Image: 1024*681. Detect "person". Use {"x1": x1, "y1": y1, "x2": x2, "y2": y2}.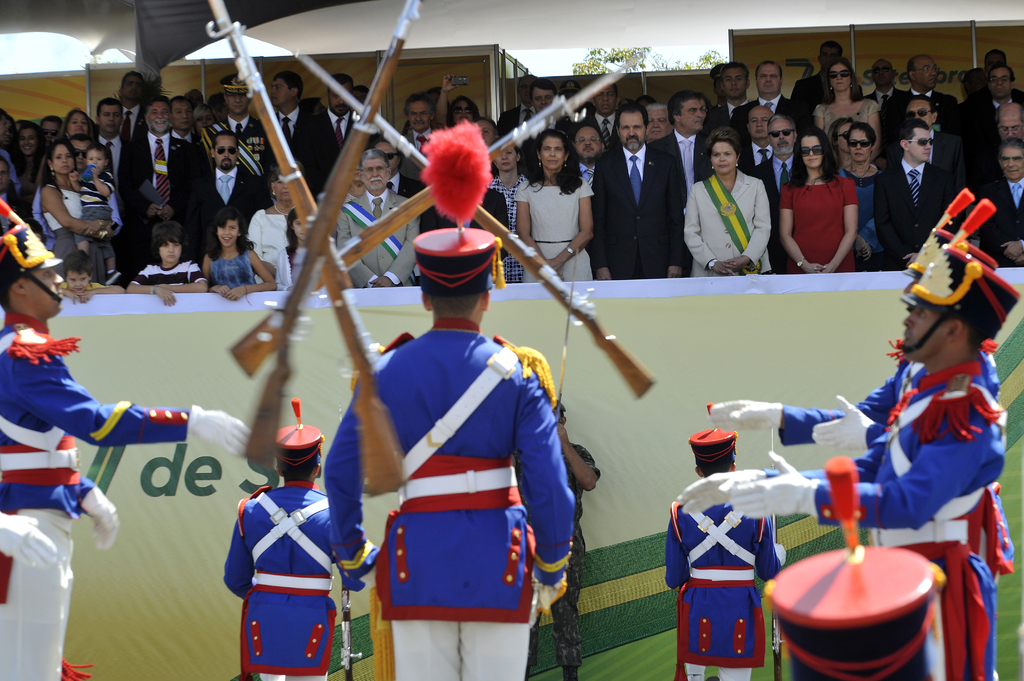
{"x1": 666, "y1": 420, "x2": 785, "y2": 680}.
